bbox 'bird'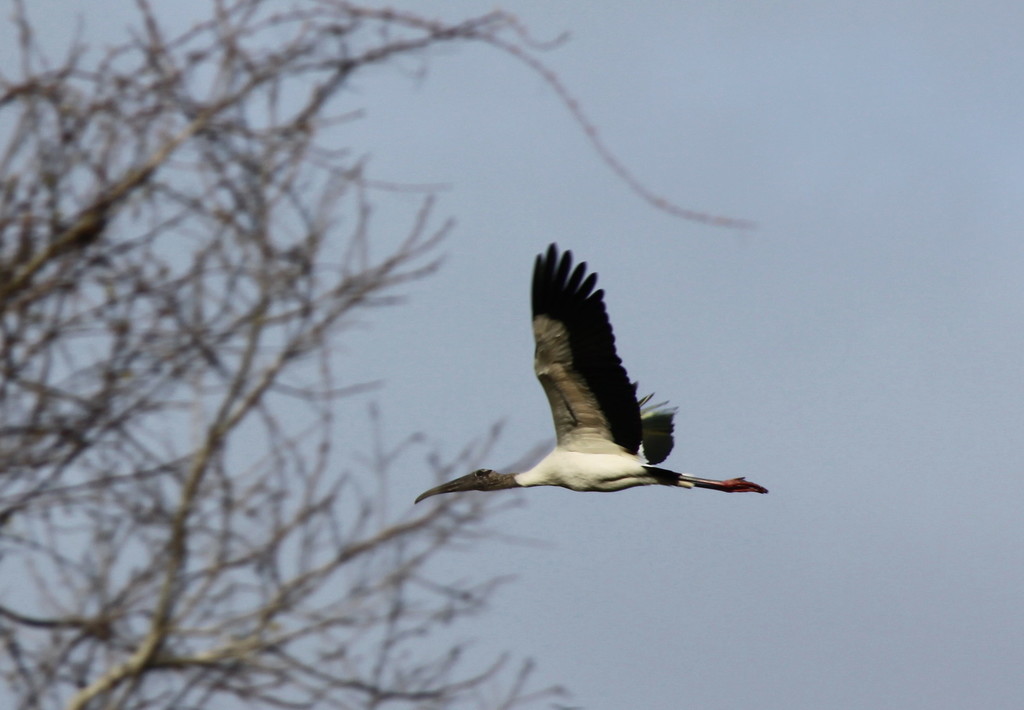
crop(412, 253, 768, 534)
